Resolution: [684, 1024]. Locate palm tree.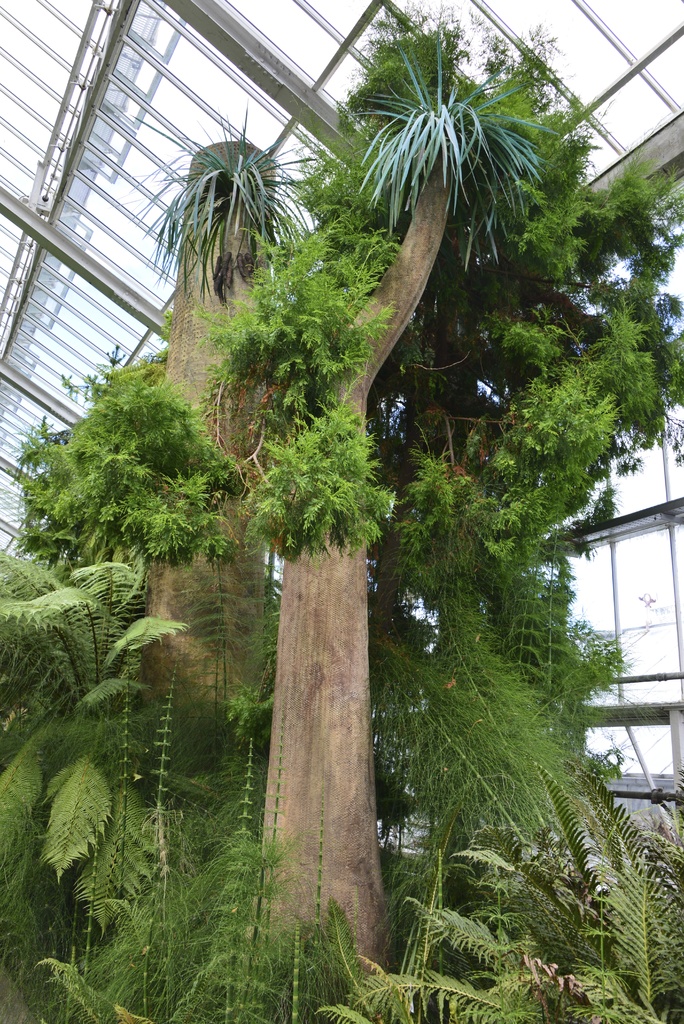
[left=264, top=385, right=411, bottom=804].
